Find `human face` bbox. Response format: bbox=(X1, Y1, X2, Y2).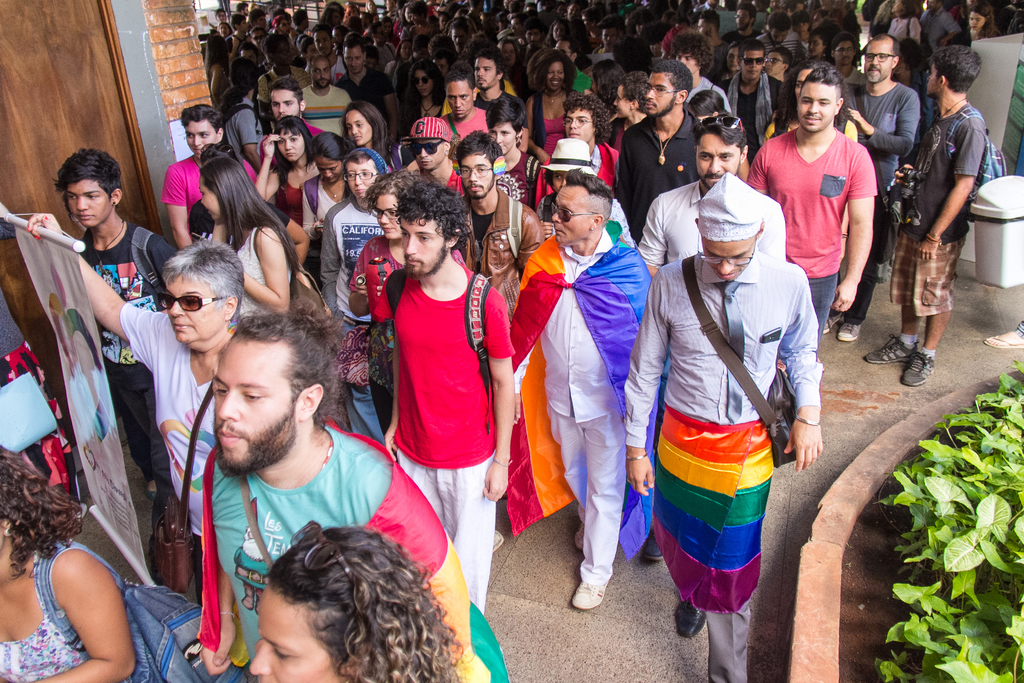
bbox=(344, 158, 377, 199).
